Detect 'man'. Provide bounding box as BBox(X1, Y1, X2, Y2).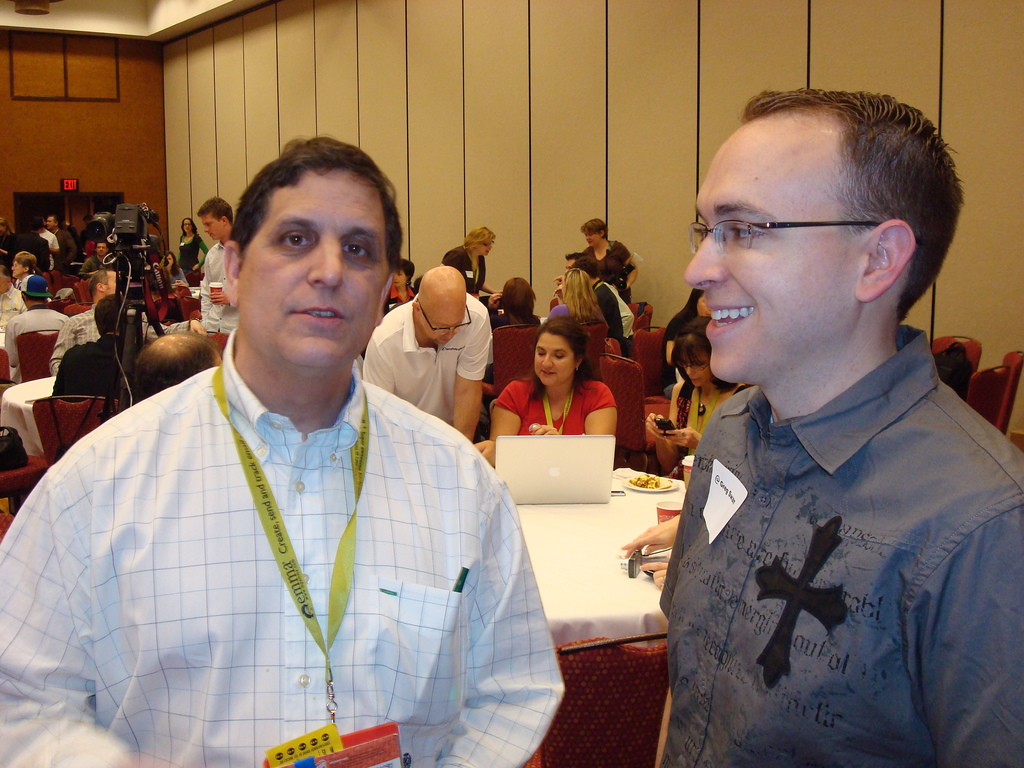
BBox(364, 266, 494, 447).
